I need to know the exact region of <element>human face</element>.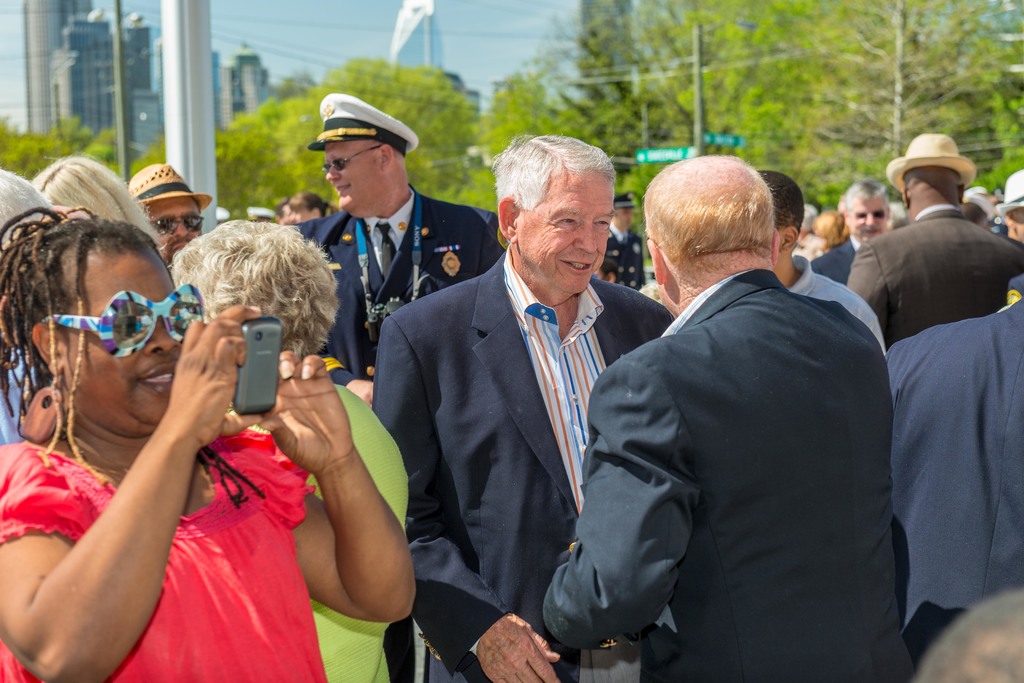
Region: (x1=289, y1=209, x2=316, y2=219).
